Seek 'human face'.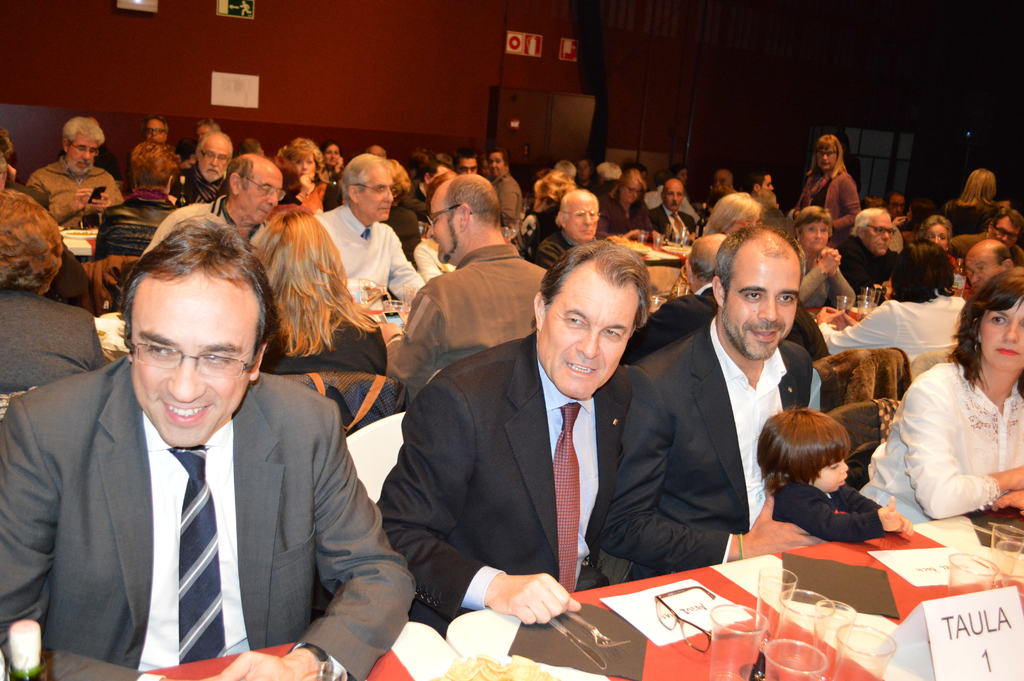
bbox=[68, 129, 98, 174].
